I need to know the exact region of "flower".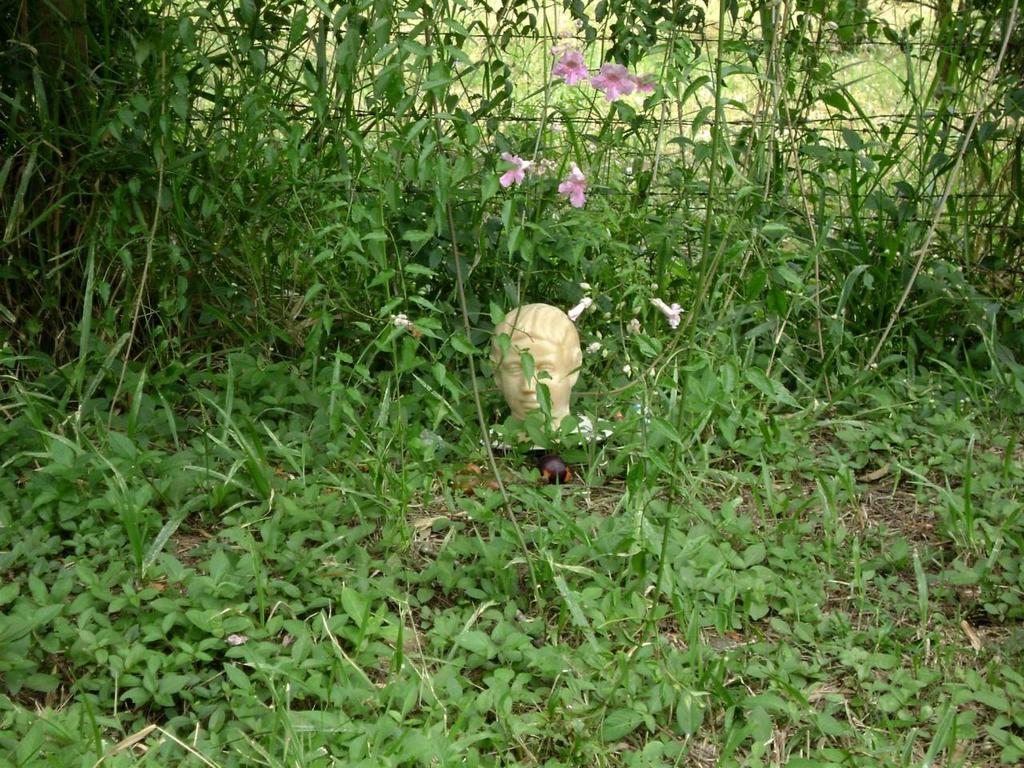
Region: [630, 319, 641, 333].
